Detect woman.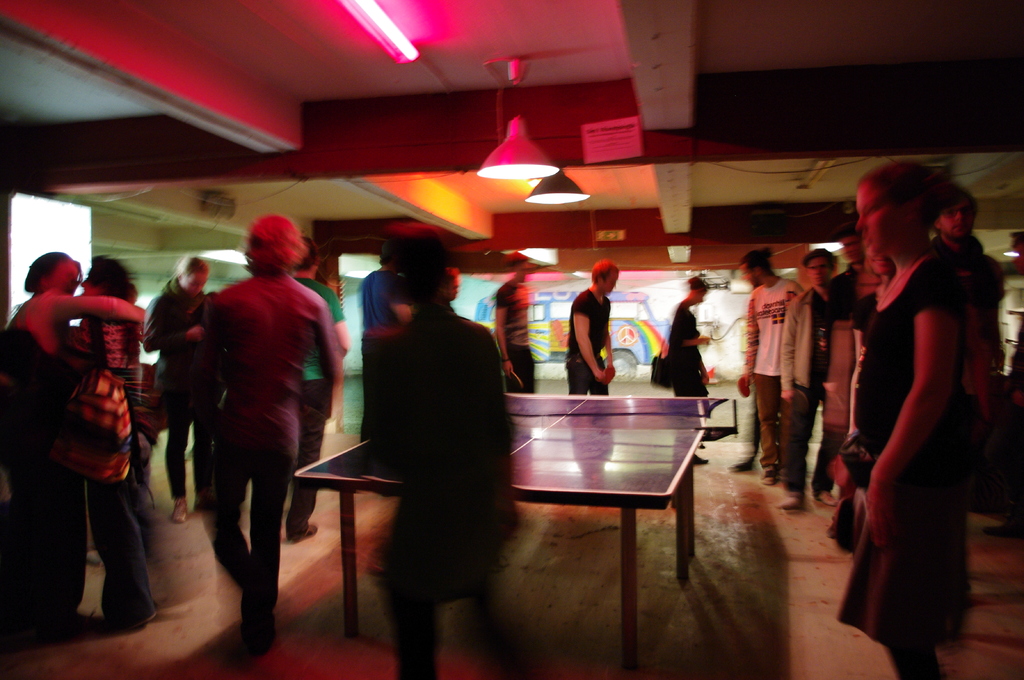
Detected at detection(662, 277, 712, 462).
